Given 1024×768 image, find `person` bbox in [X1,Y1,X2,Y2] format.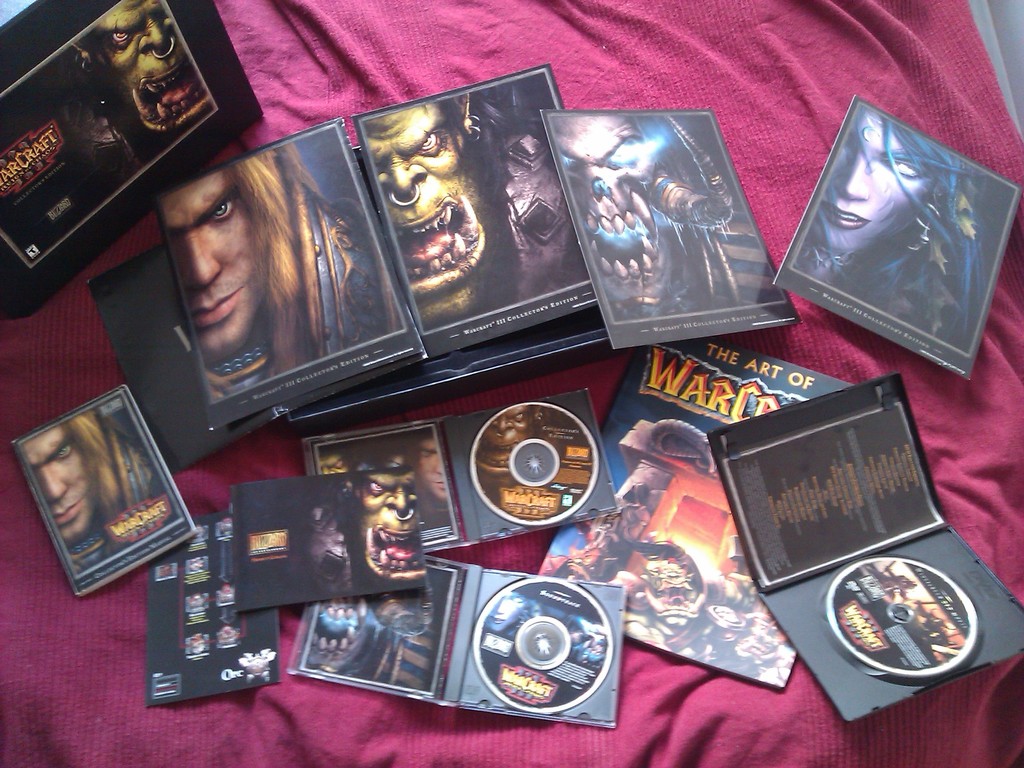
[17,395,174,580].
